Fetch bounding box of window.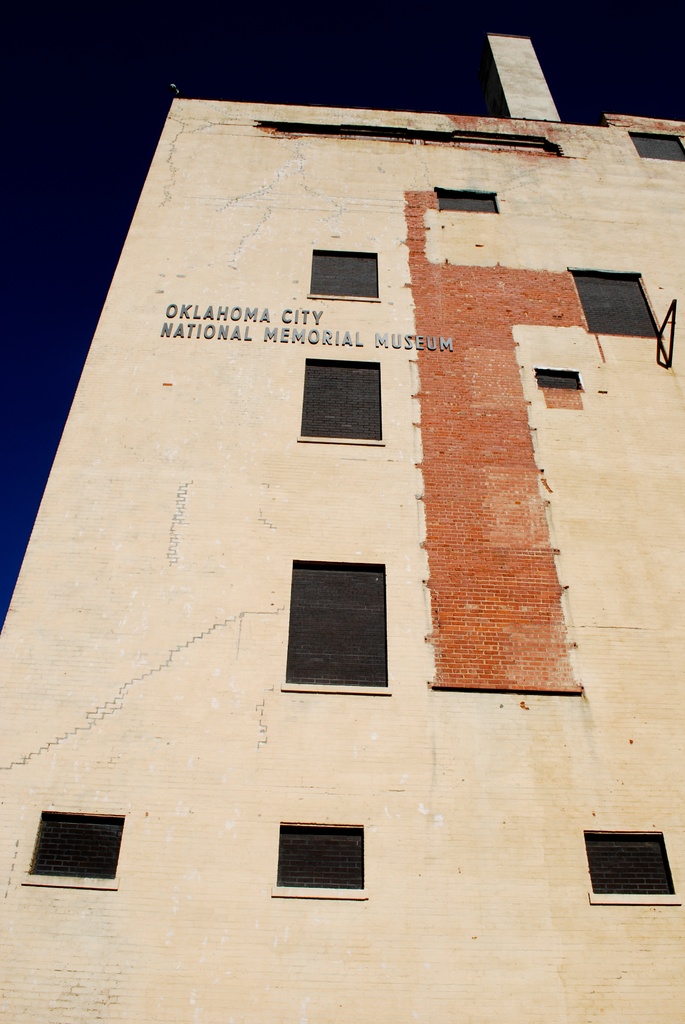
Bbox: box(576, 268, 655, 330).
